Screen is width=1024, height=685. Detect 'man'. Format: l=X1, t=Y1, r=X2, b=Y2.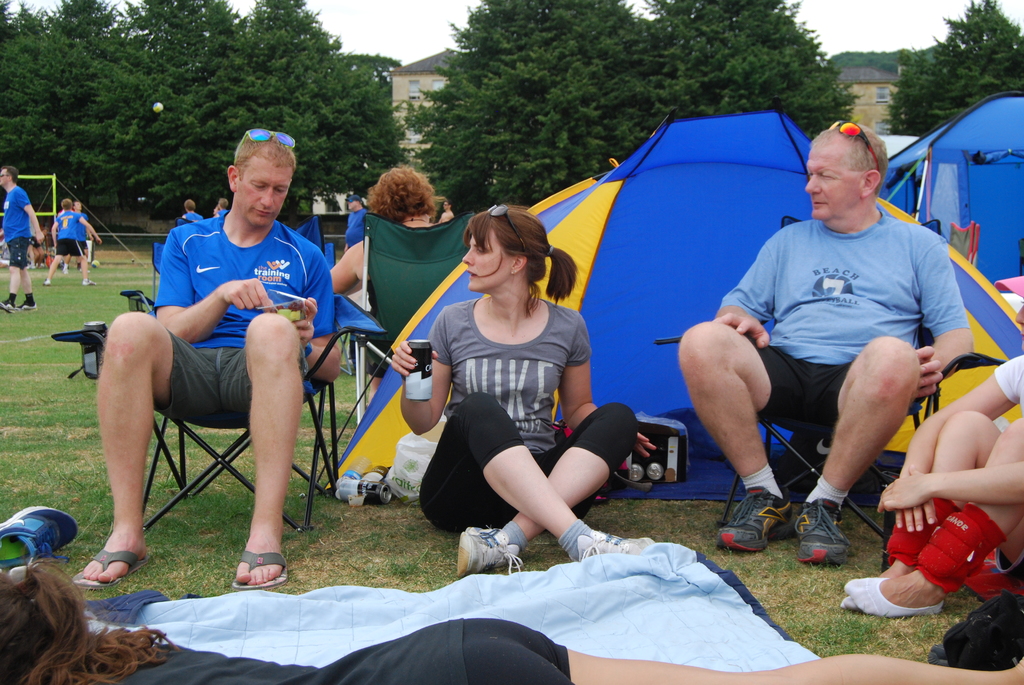
l=839, t=298, r=1023, b=611.
